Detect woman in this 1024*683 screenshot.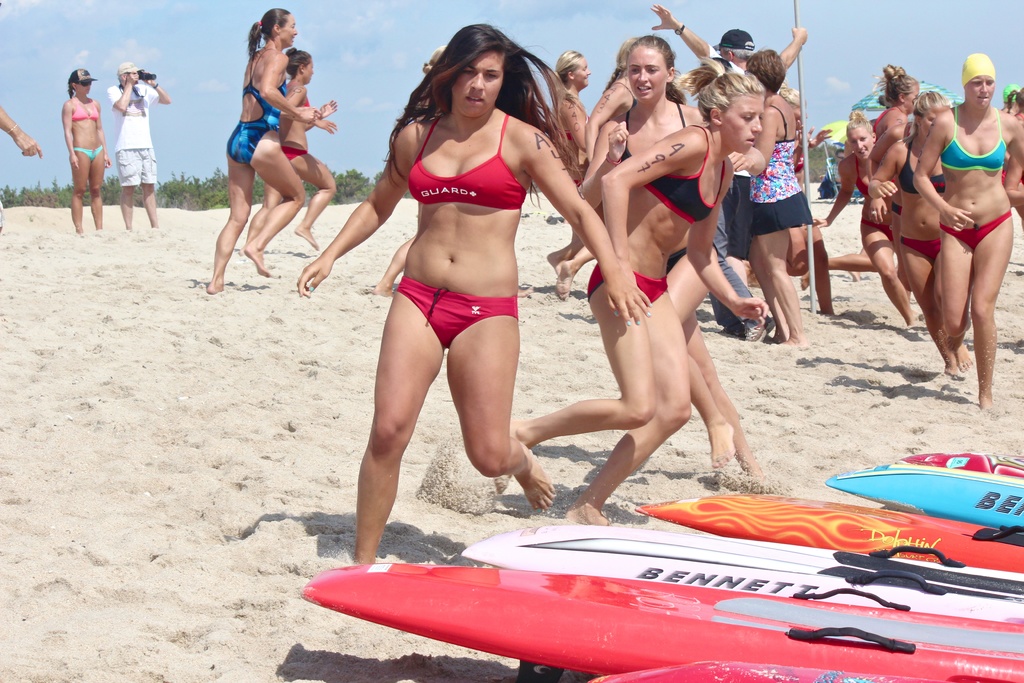
Detection: [244,49,337,252].
